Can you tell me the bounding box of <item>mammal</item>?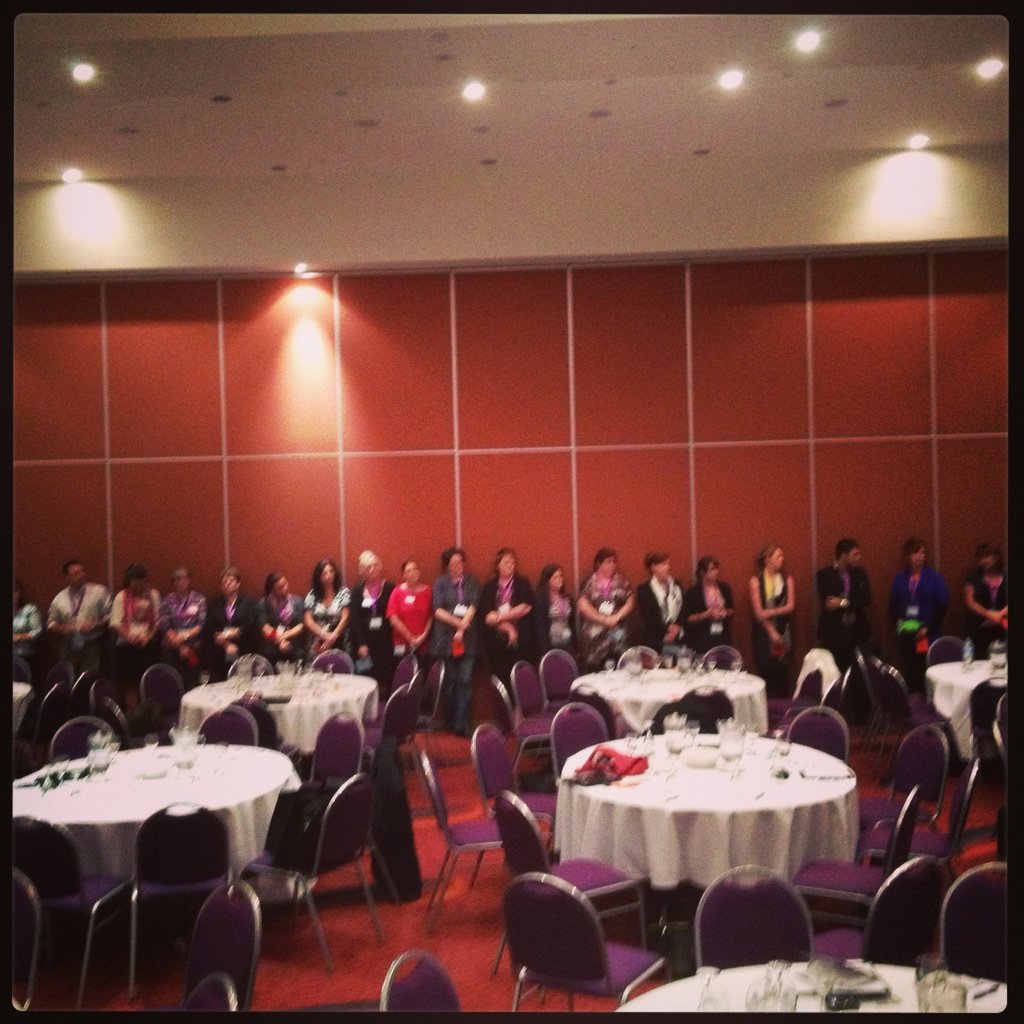
<box>811,539,877,669</box>.
